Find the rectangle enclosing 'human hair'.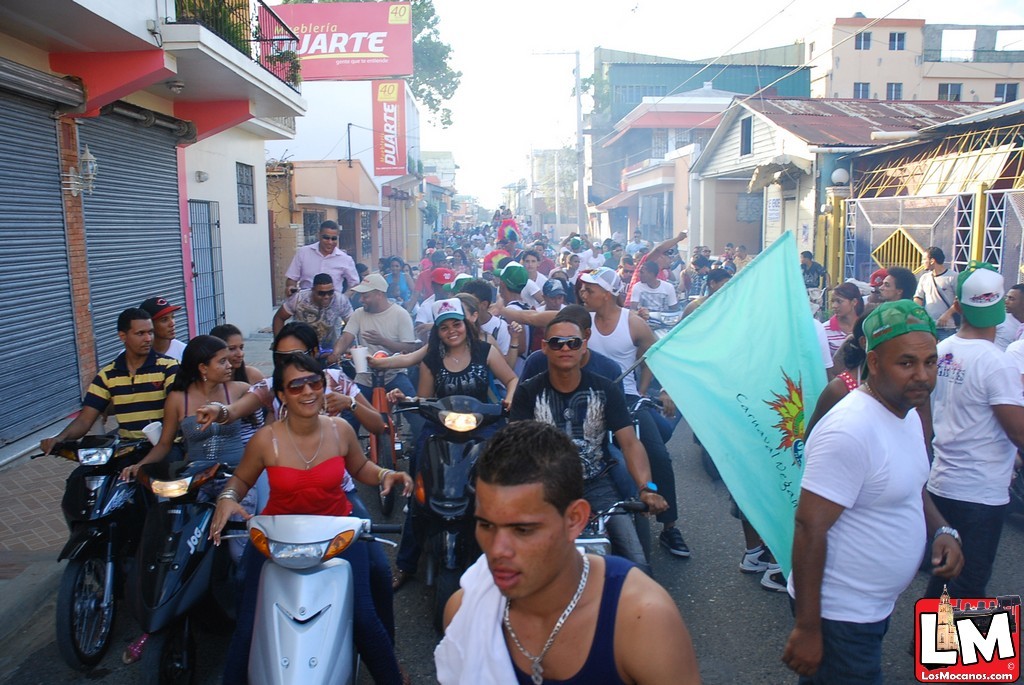
detection(551, 304, 592, 331).
